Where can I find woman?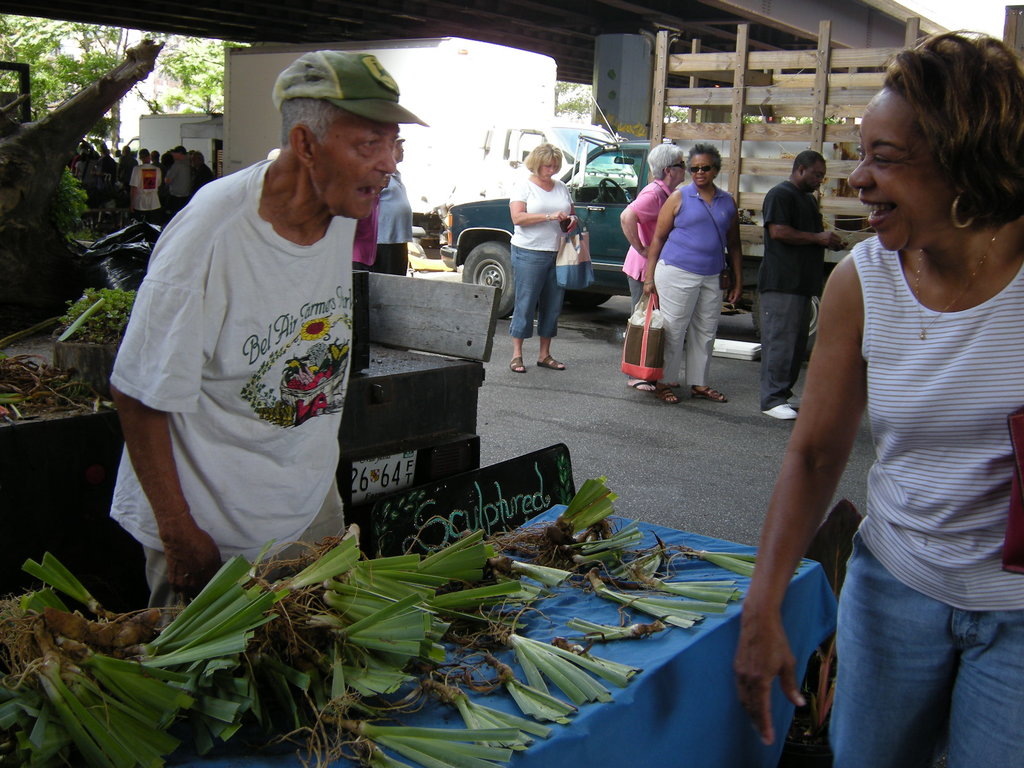
You can find it at bbox=[734, 31, 1023, 767].
